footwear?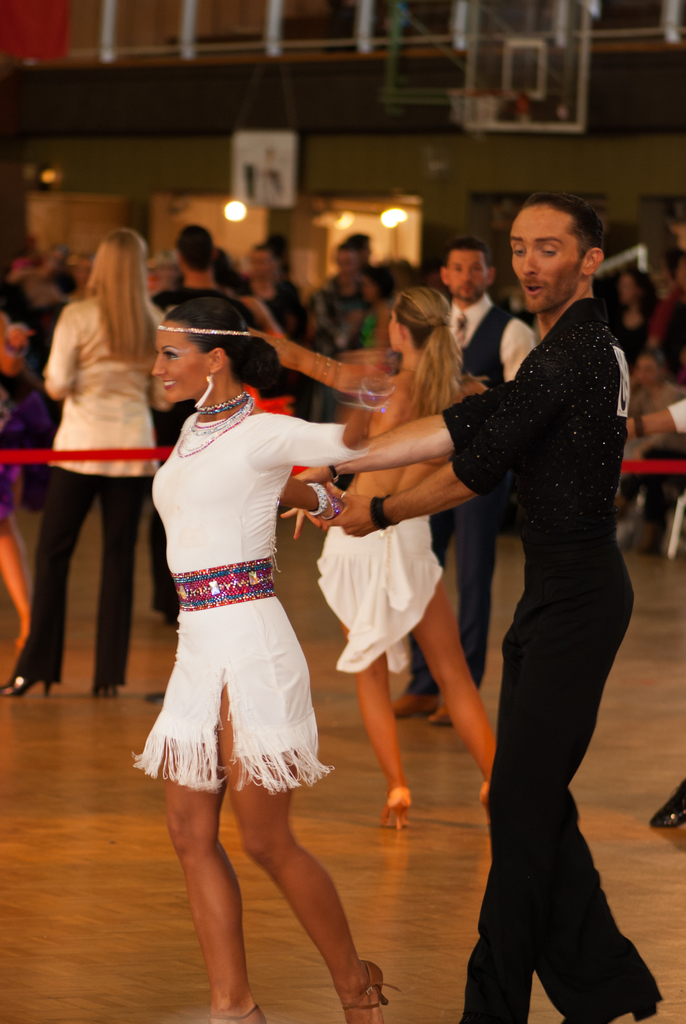
pyautogui.locateOnScreen(376, 785, 409, 832)
